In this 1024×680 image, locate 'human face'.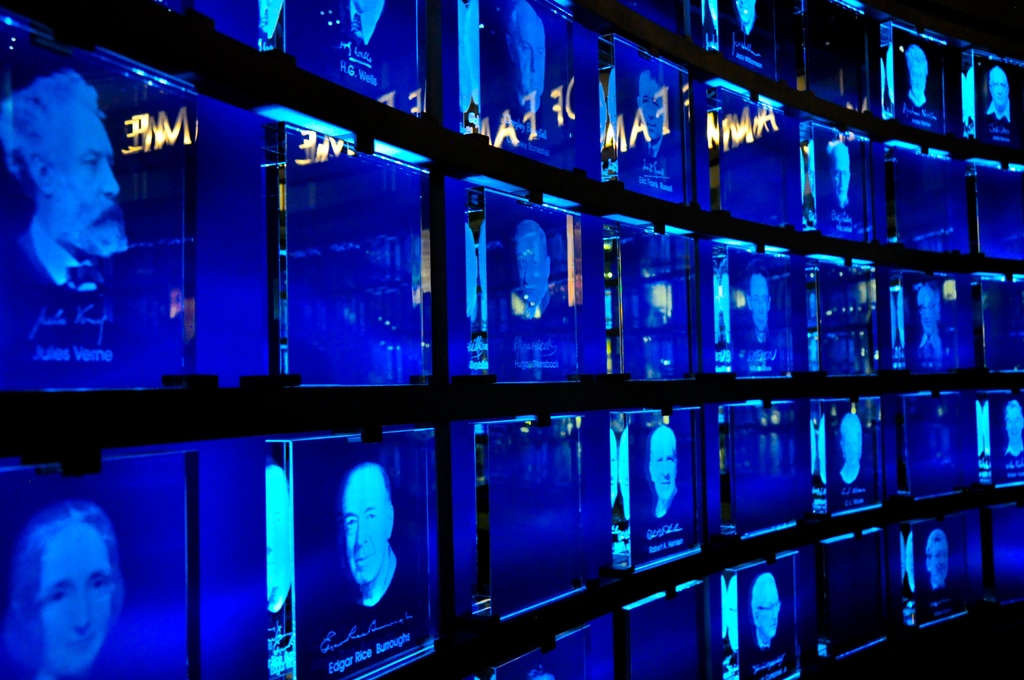
Bounding box: Rect(913, 67, 927, 97).
